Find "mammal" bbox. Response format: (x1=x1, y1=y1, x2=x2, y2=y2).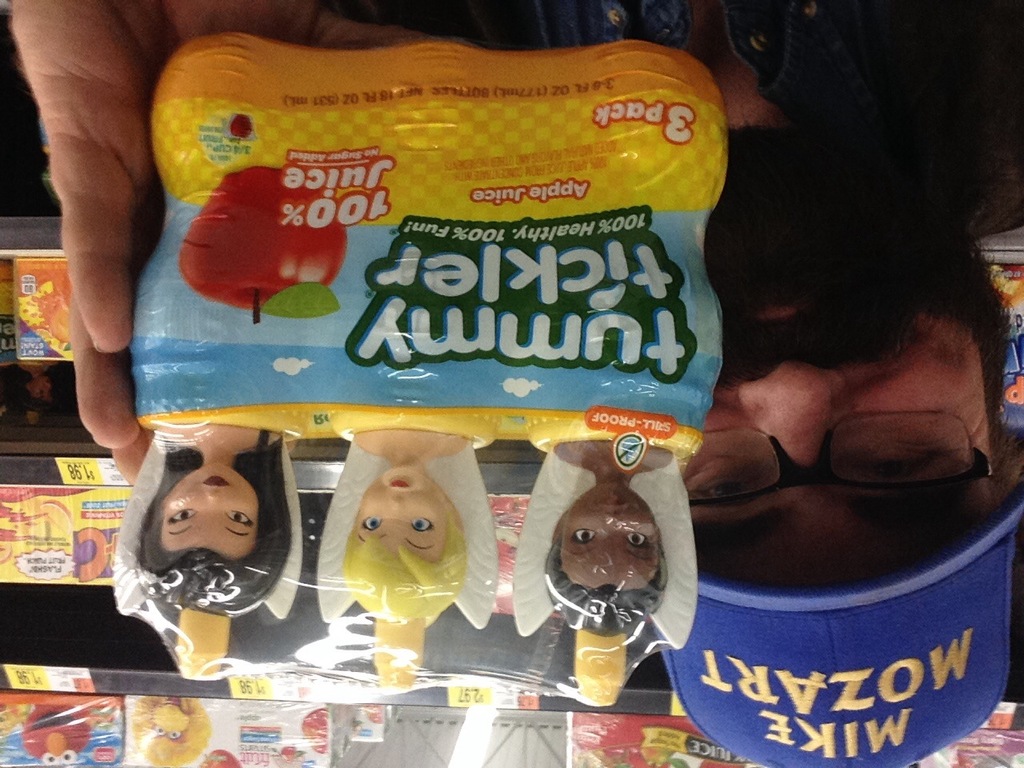
(x1=314, y1=423, x2=495, y2=626).
